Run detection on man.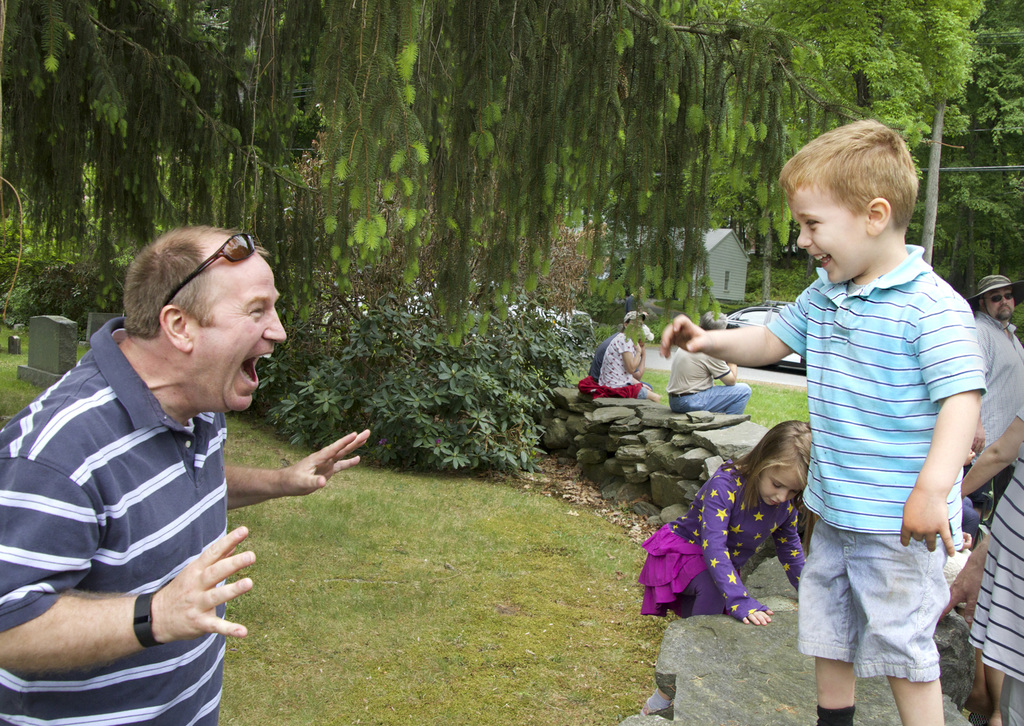
Result: <region>0, 241, 310, 715</region>.
